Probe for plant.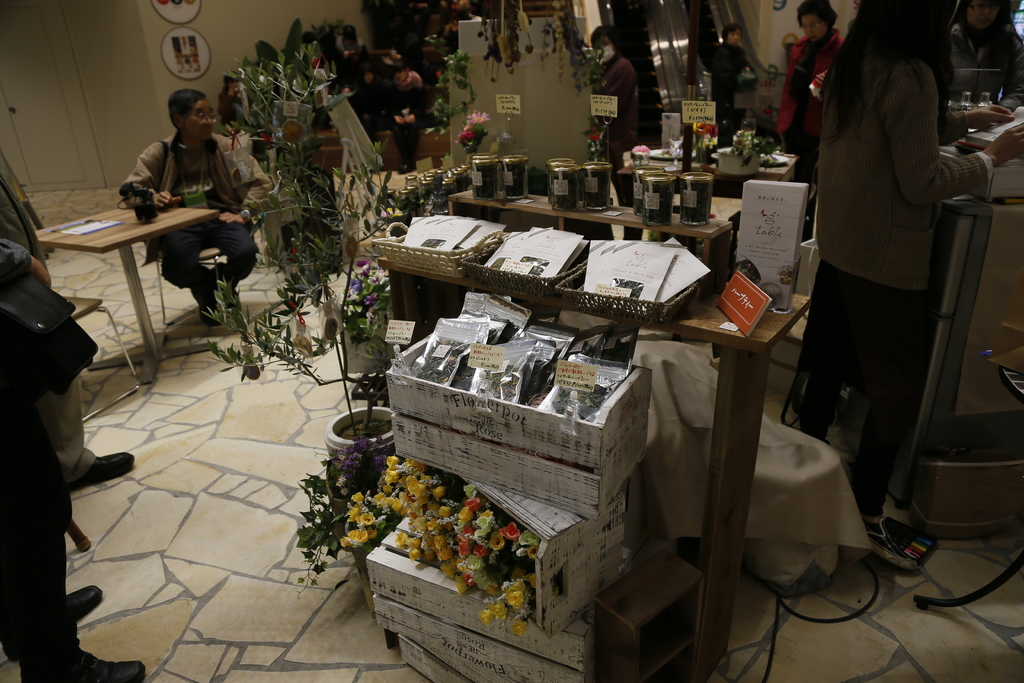
Probe result: bbox=(732, 126, 781, 166).
